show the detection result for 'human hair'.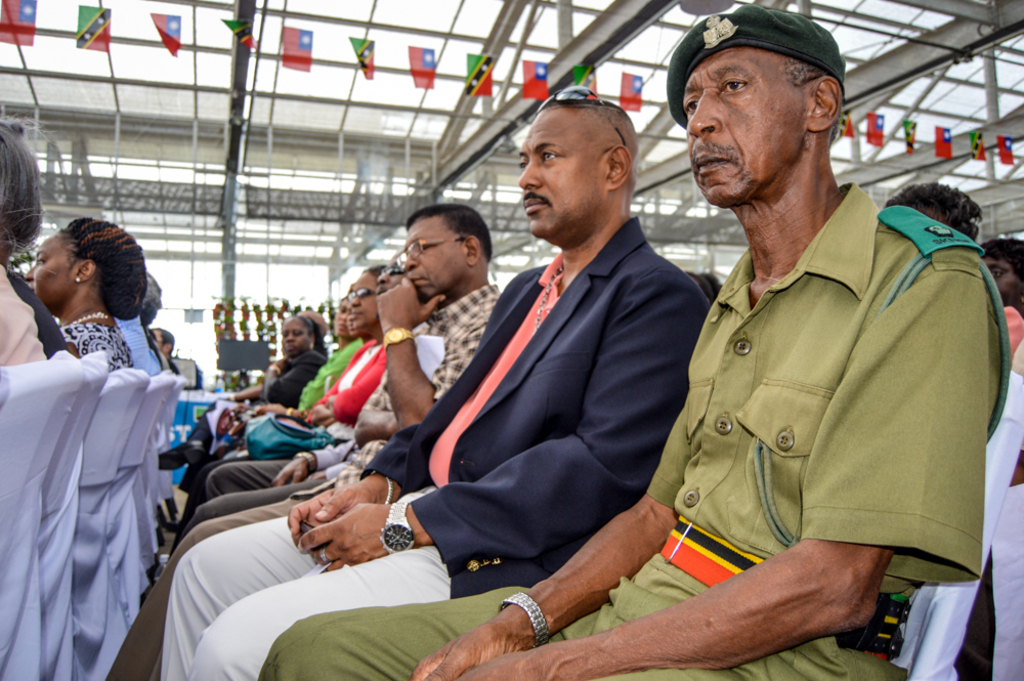
crop(0, 124, 38, 259).
